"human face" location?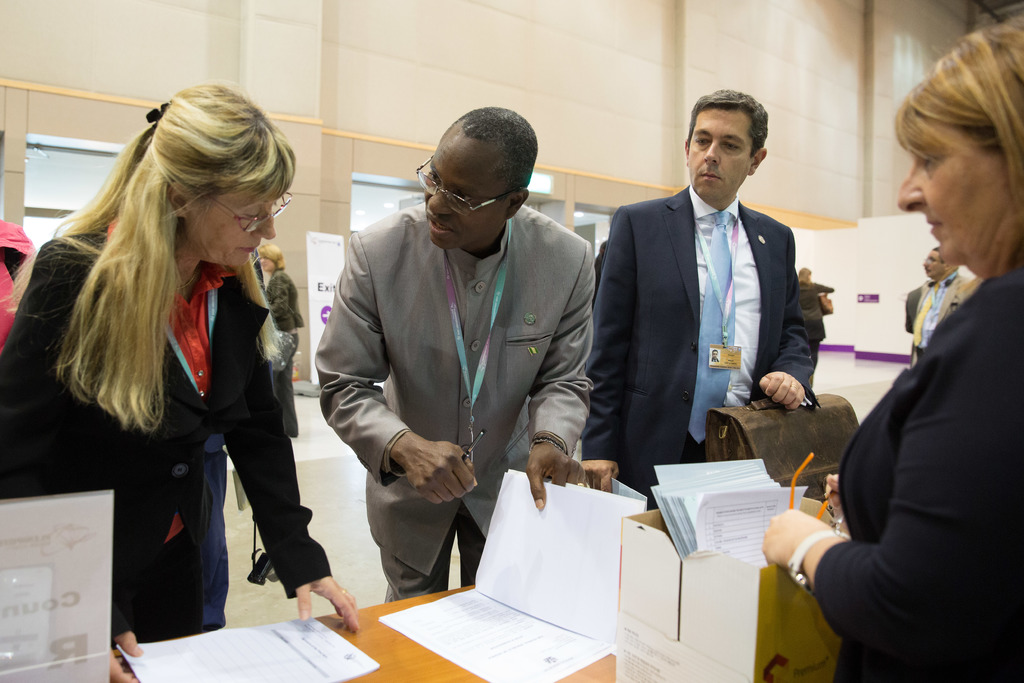
686, 104, 754, 199
